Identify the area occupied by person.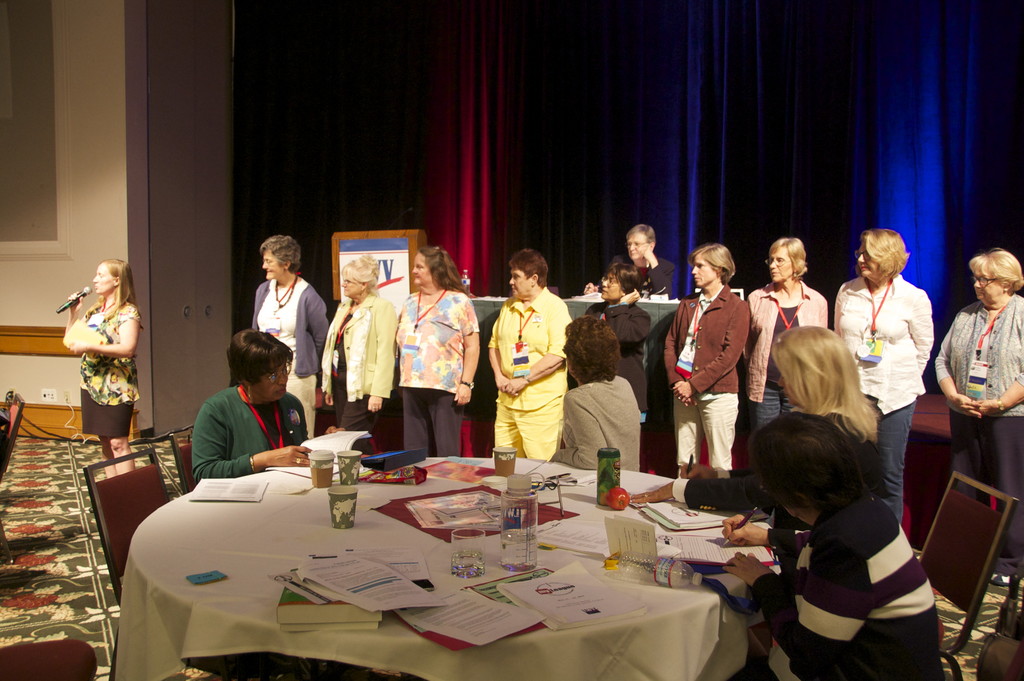
Area: box(488, 241, 569, 464).
